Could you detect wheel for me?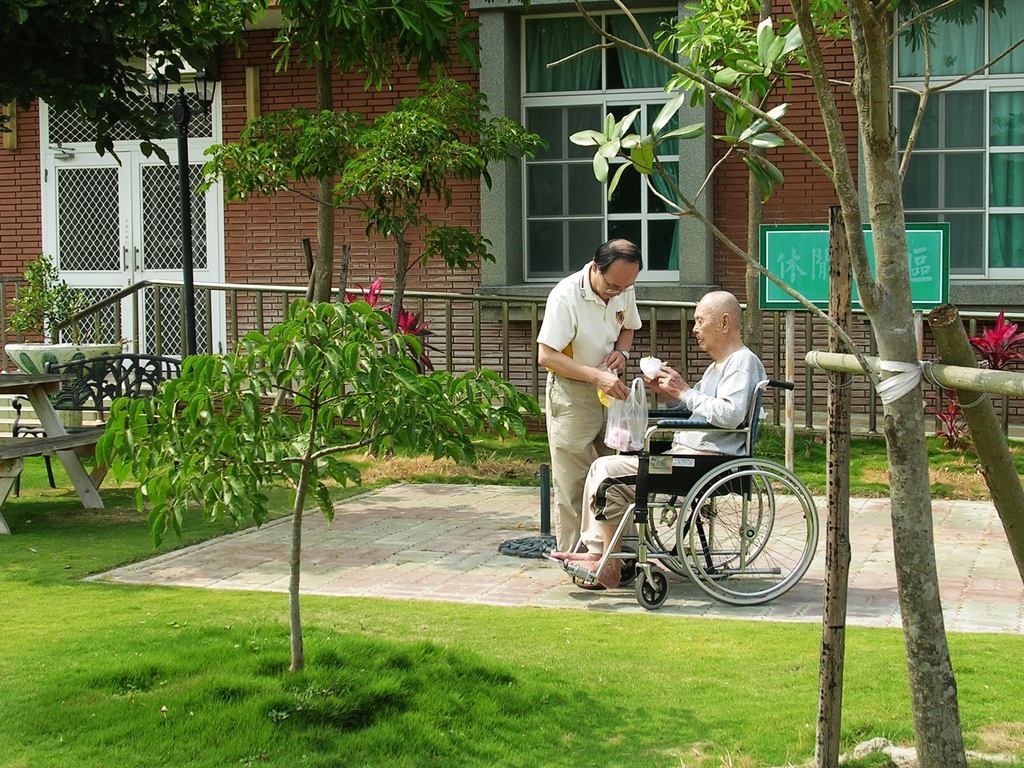
Detection result: Rect(646, 464, 774, 582).
